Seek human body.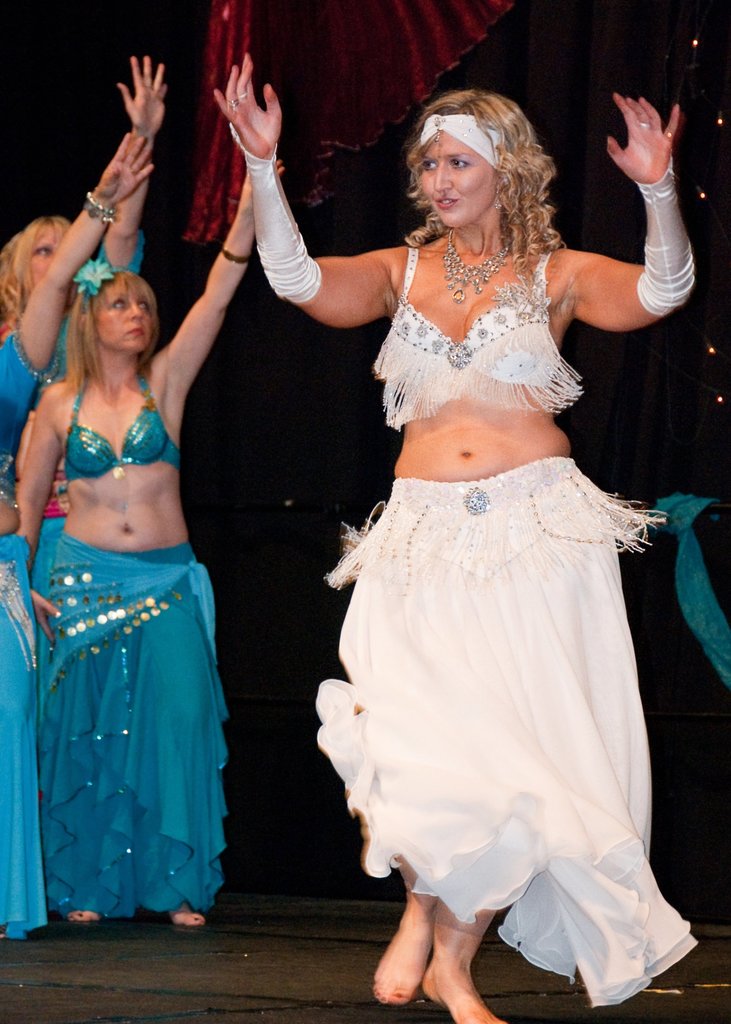
Rect(0, 28, 174, 698).
